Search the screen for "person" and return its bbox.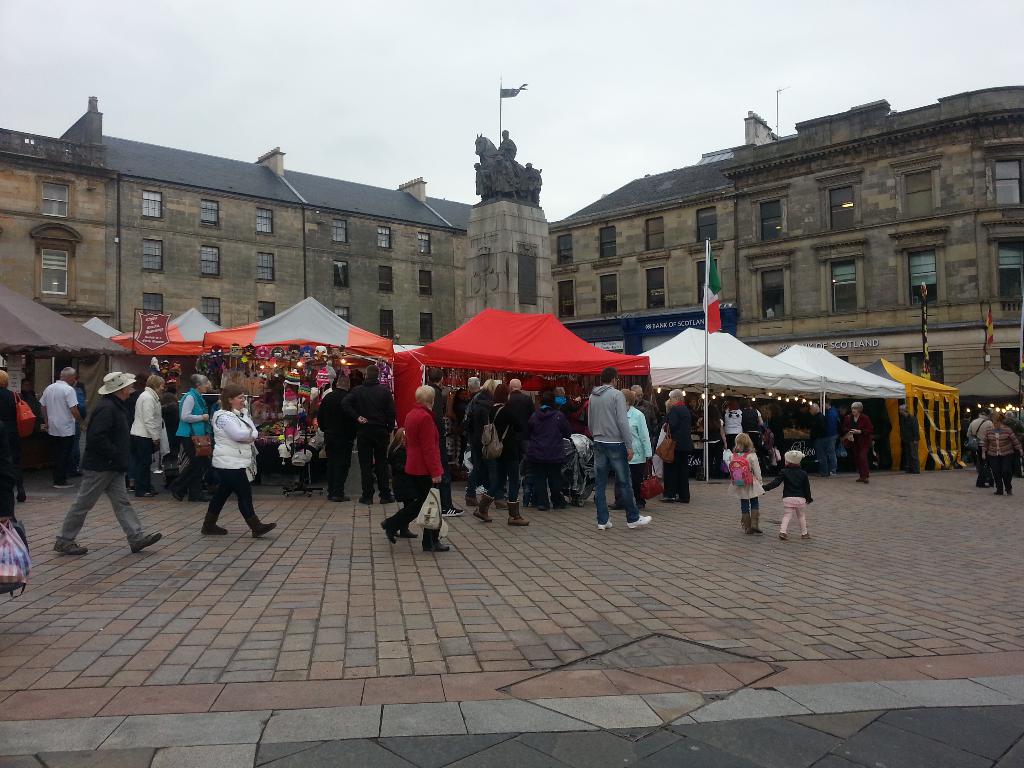
Found: 483,372,534,532.
